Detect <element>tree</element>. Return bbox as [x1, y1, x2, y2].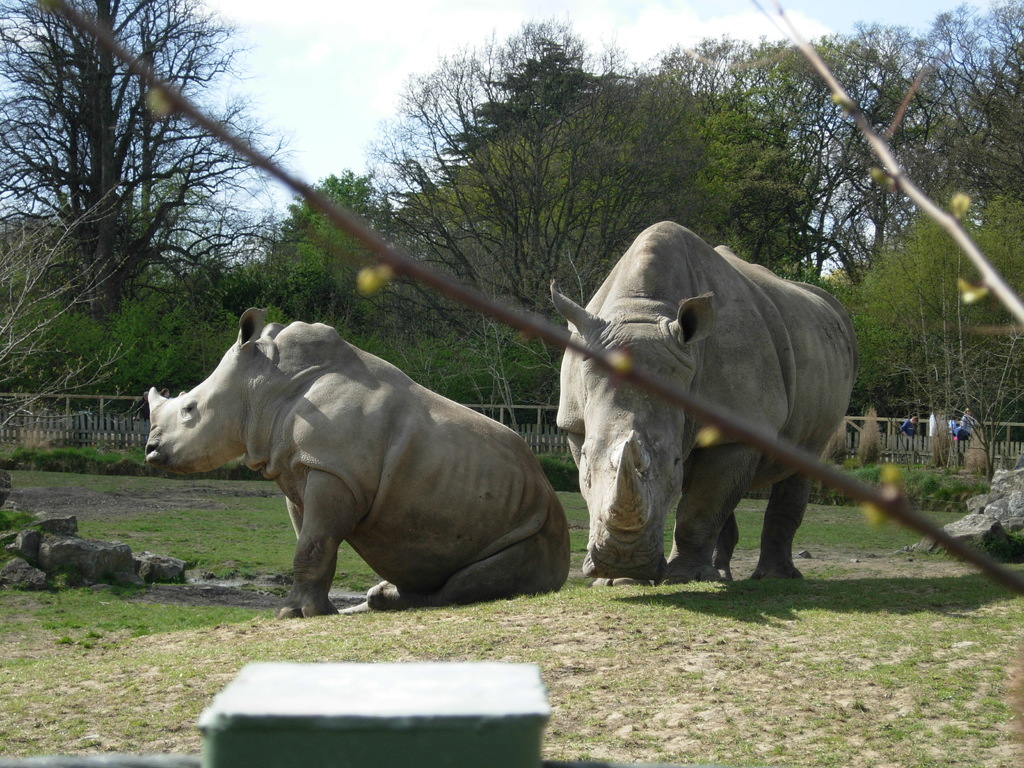
[441, 61, 812, 274].
